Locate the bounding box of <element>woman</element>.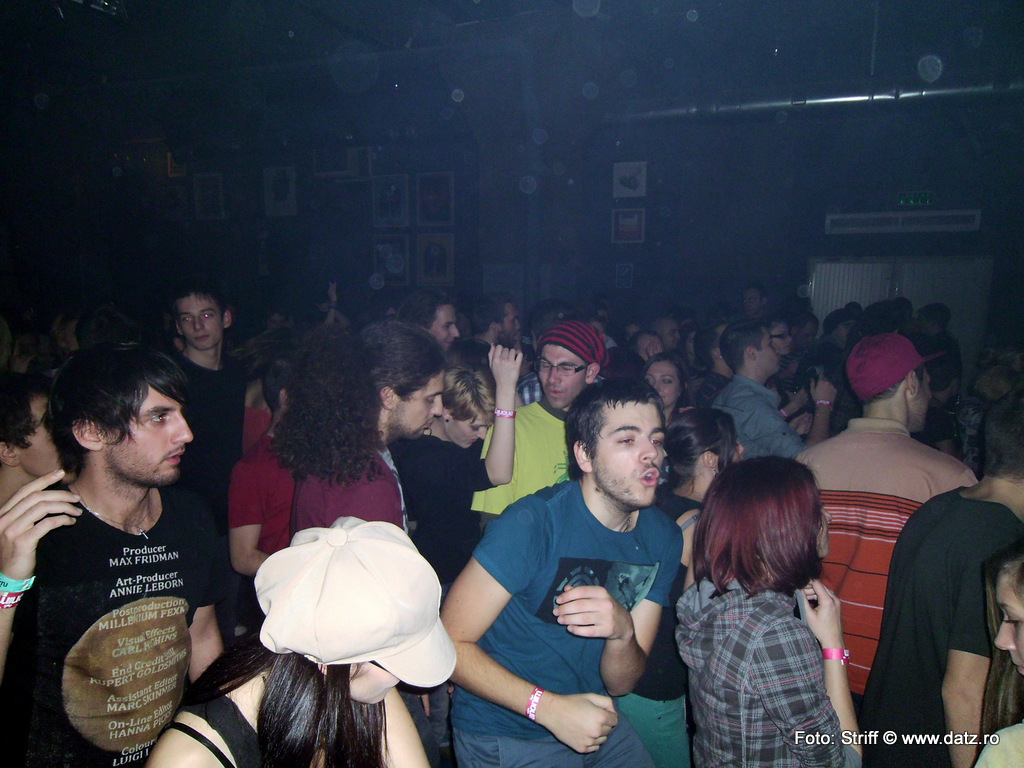
Bounding box: bbox=[664, 439, 877, 759].
